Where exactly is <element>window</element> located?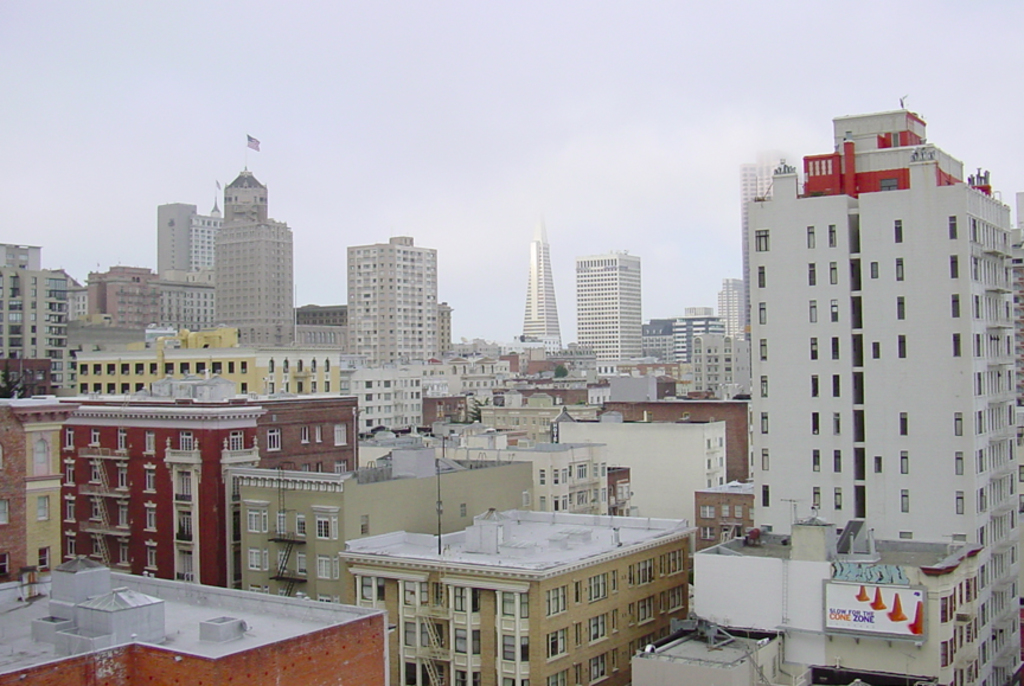
Its bounding box is <region>834, 372, 840, 398</region>.
